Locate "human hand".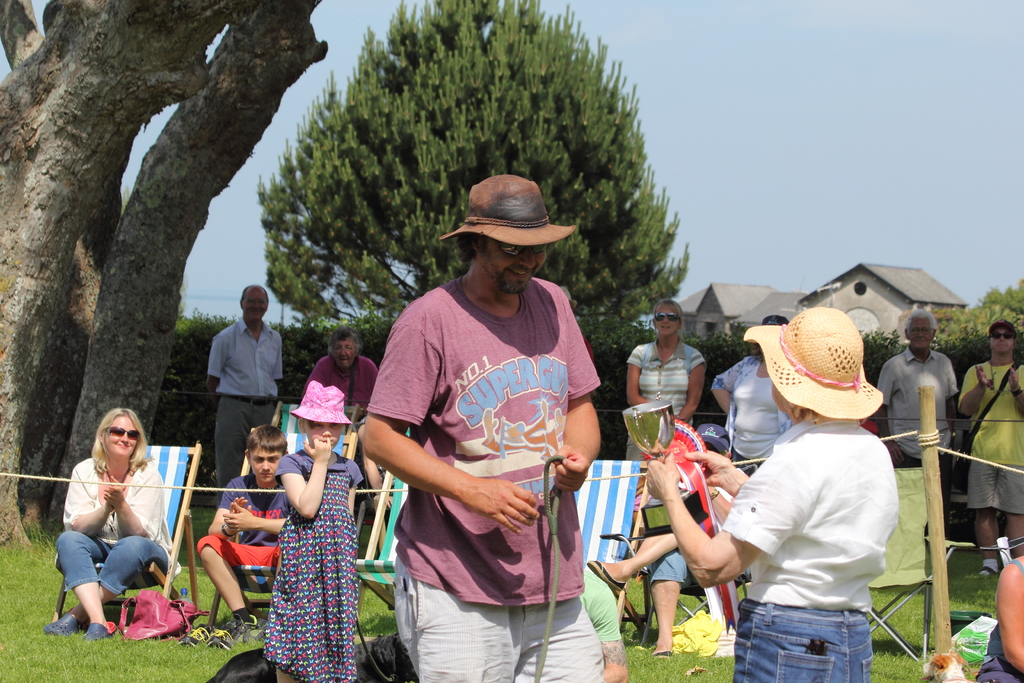
Bounding box: region(680, 449, 737, 488).
